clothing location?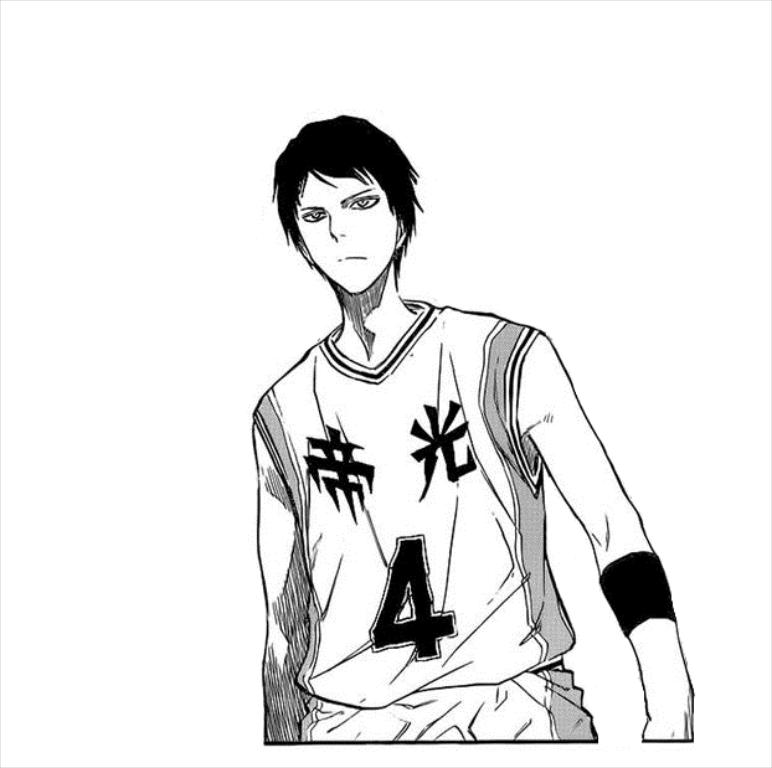
select_region(232, 251, 650, 735)
